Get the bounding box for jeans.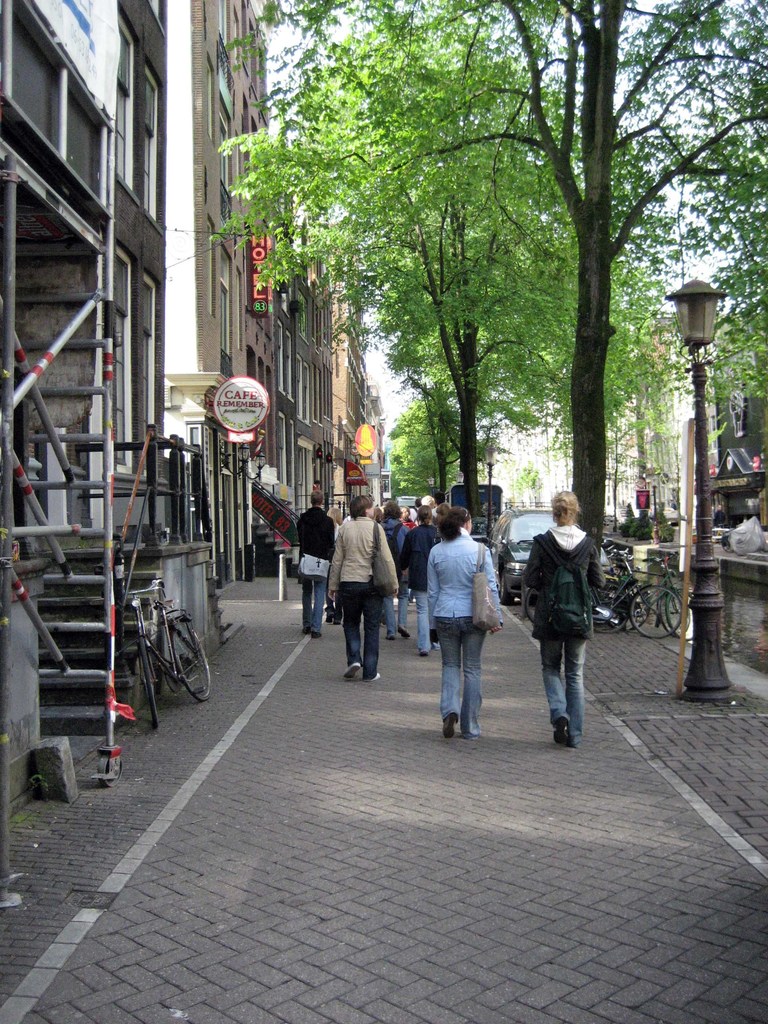
{"left": 299, "top": 580, "right": 328, "bottom": 641}.
